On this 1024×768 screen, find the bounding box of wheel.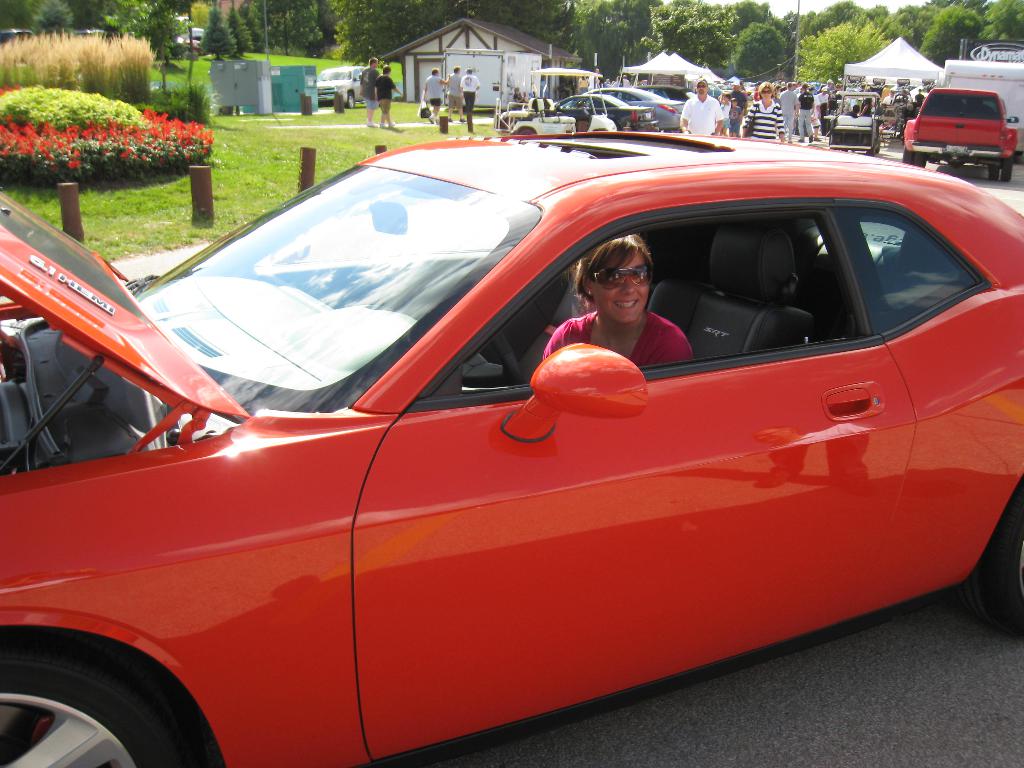
Bounding box: bbox=[902, 149, 912, 163].
